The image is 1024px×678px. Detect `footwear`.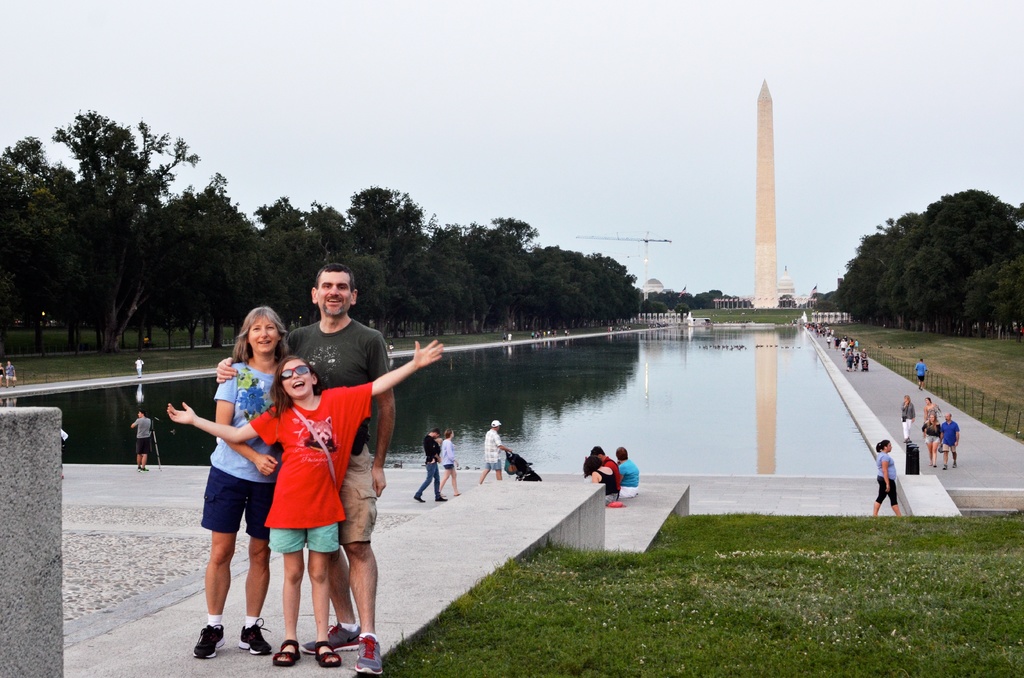
Detection: bbox=(314, 643, 344, 668).
